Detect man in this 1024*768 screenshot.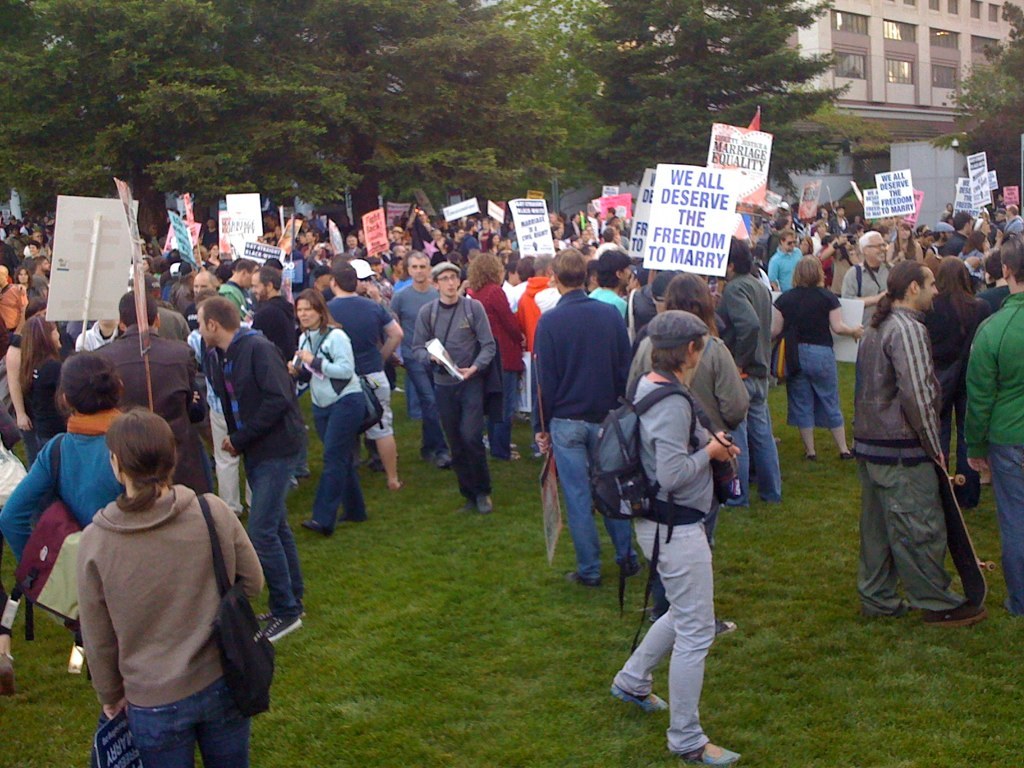
Detection: 961, 230, 1023, 617.
